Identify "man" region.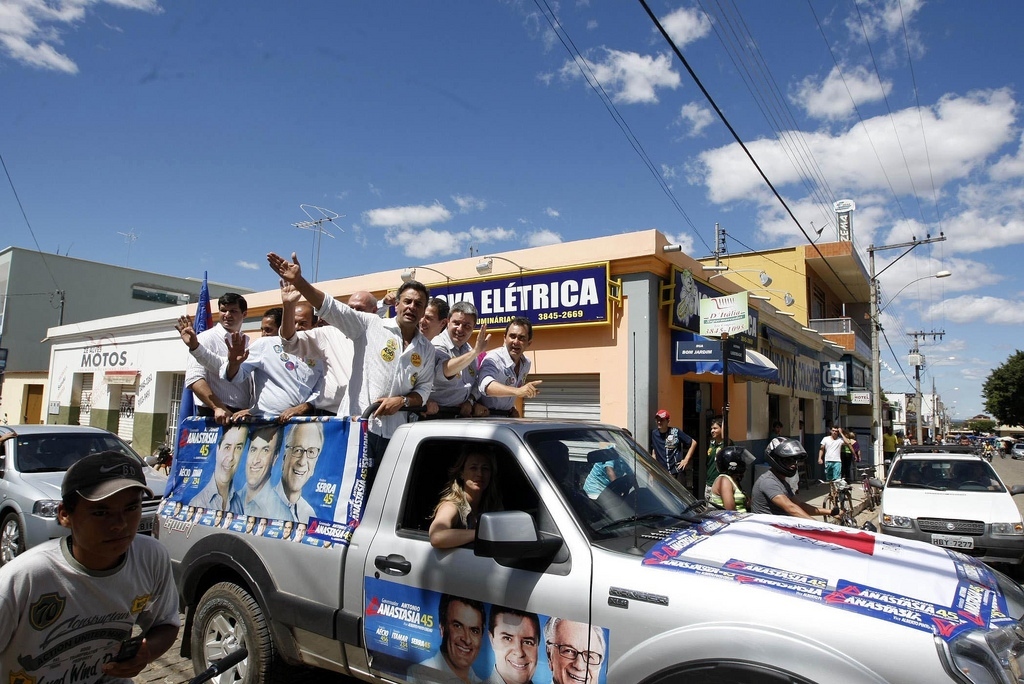
Region: bbox=(956, 435, 975, 456).
